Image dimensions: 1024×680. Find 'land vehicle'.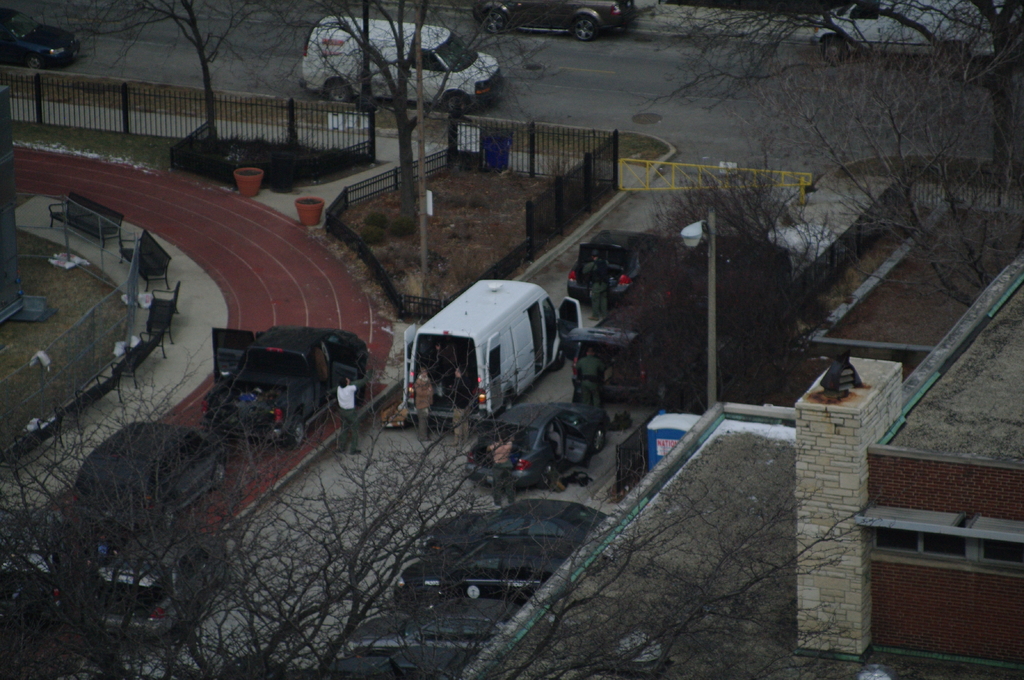
<box>299,19,506,114</box>.
